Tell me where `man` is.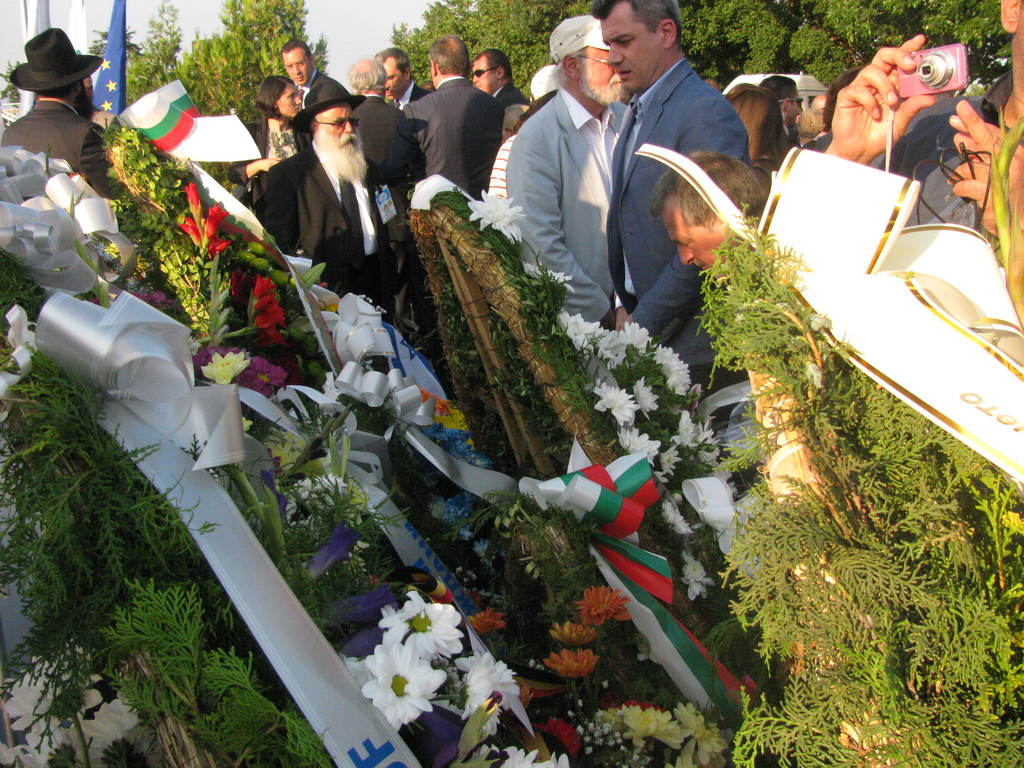
`man` is at box=[0, 24, 111, 201].
